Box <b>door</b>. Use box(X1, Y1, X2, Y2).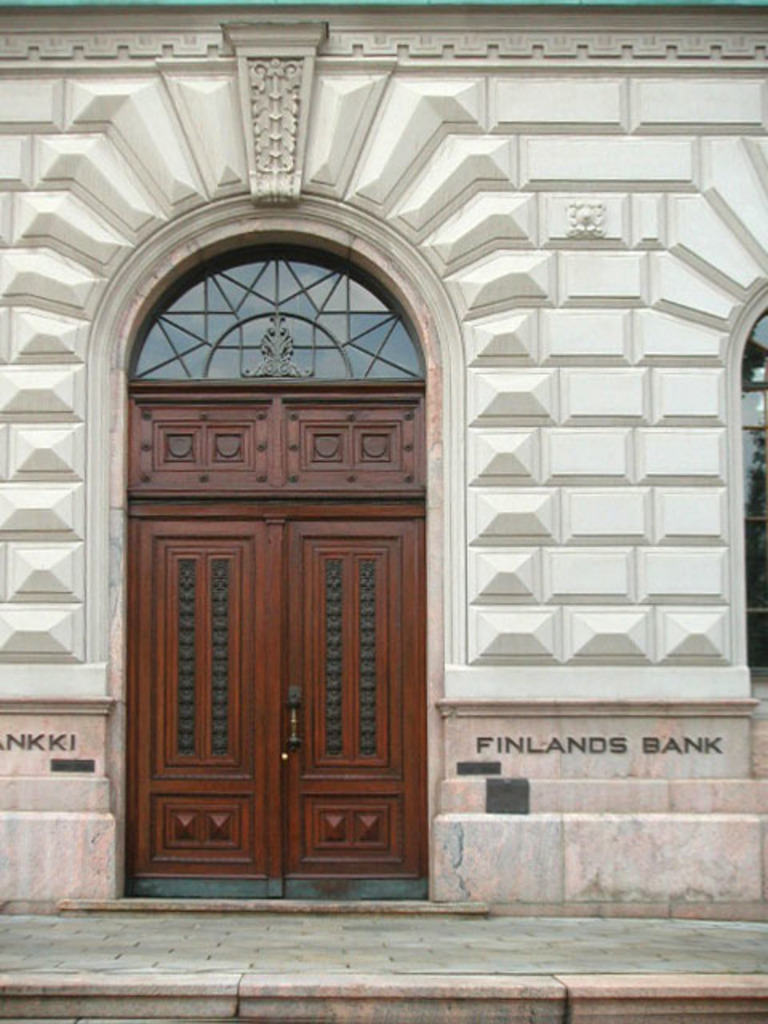
box(125, 522, 278, 894).
